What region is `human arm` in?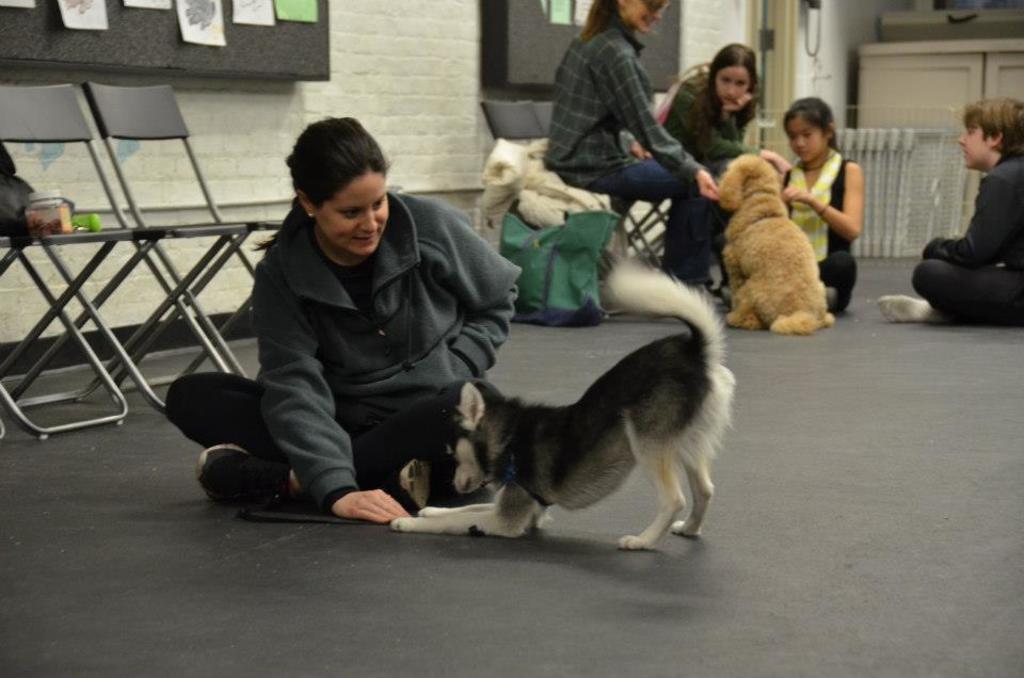
<region>594, 41, 722, 206</region>.
